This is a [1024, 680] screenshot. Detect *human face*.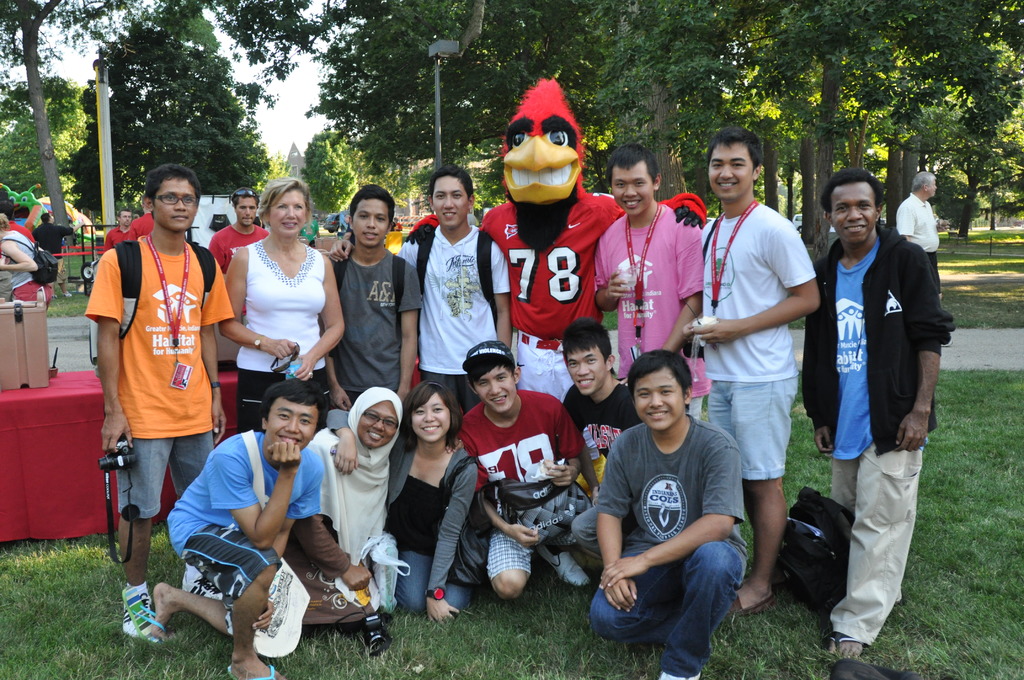
[left=352, top=199, right=388, bottom=247].
